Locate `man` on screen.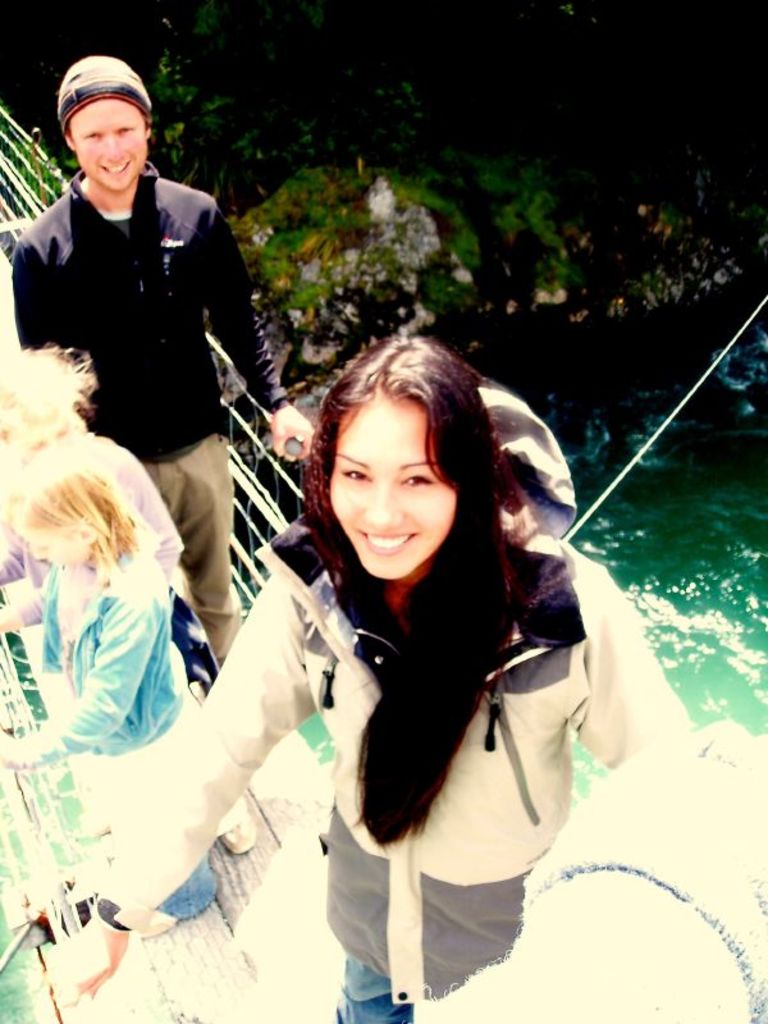
On screen at box(17, 97, 276, 613).
